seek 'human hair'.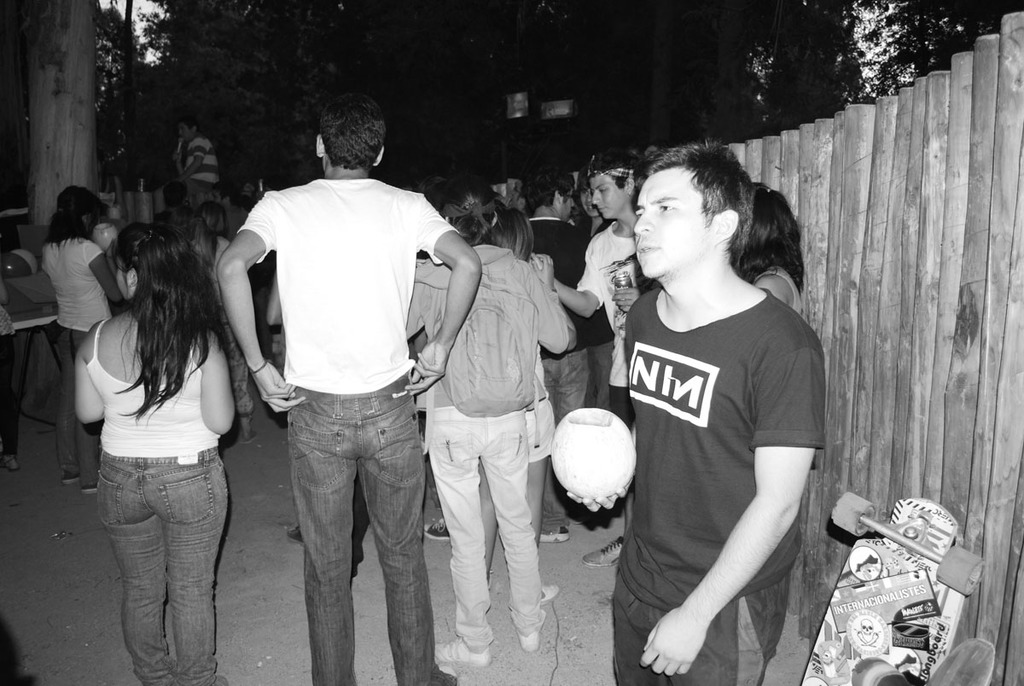
x1=650 y1=134 x2=754 y2=266.
